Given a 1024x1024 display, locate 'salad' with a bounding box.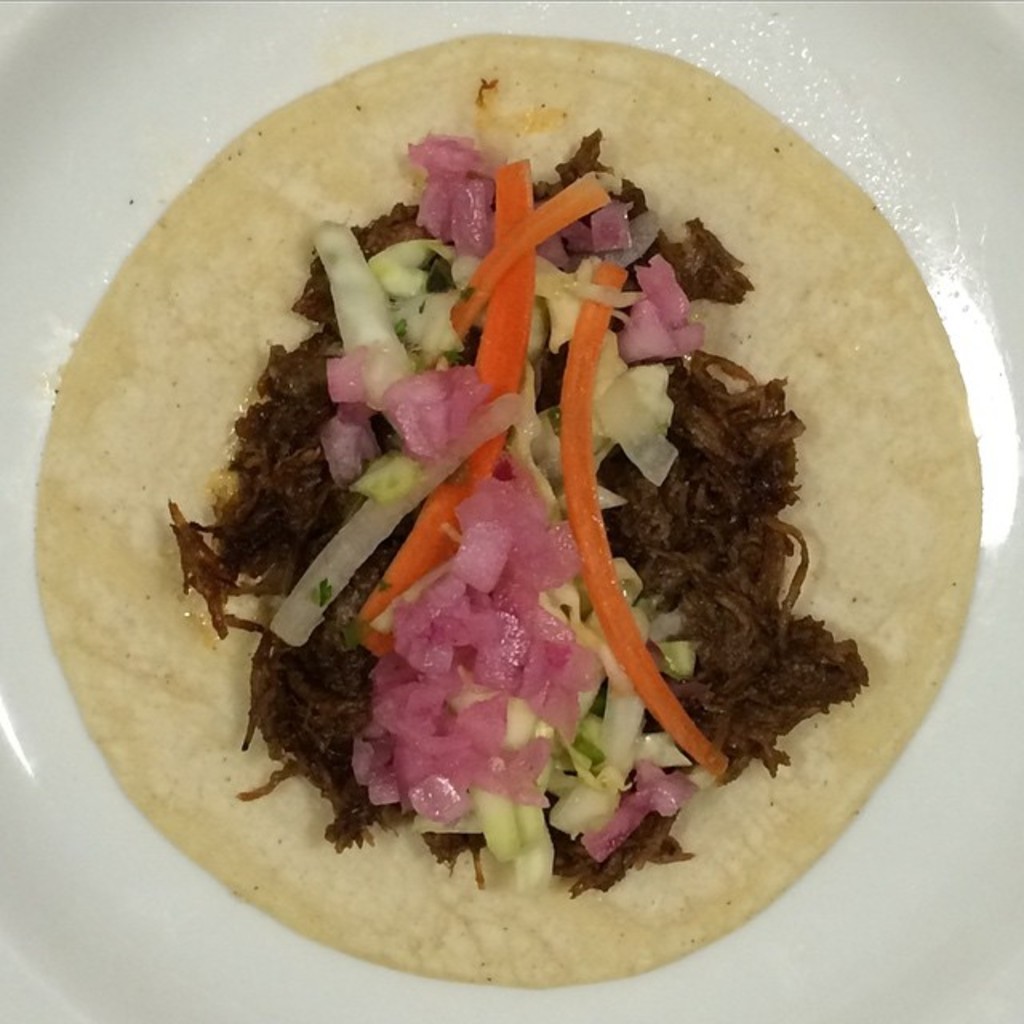
Located: pyautogui.locateOnScreen(142, 122, 882, 920).
